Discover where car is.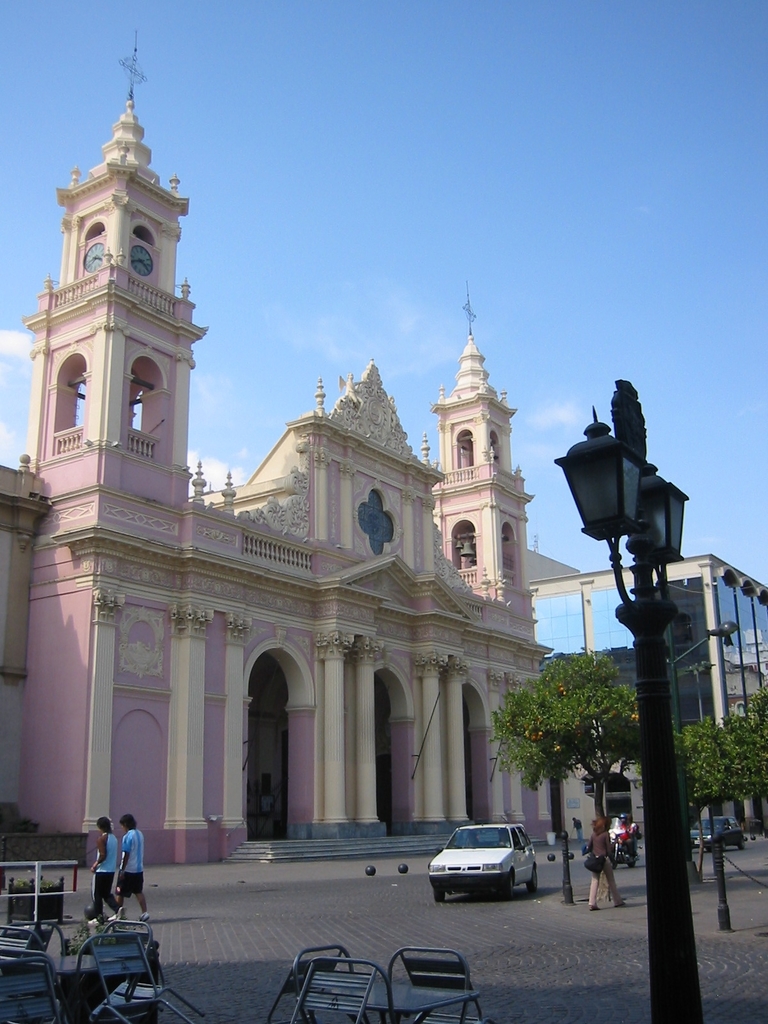
Discovered at locate(692, 815, 741, 851).
